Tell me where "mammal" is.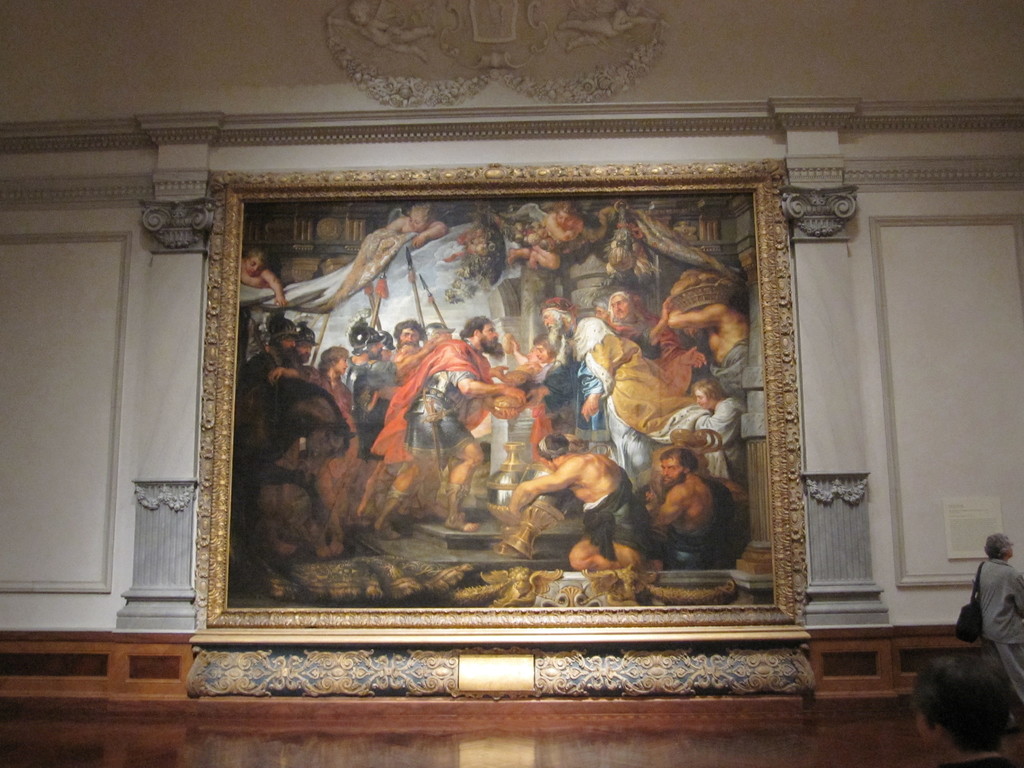
"mammal" is at box=[694, 369, 749, 495].
